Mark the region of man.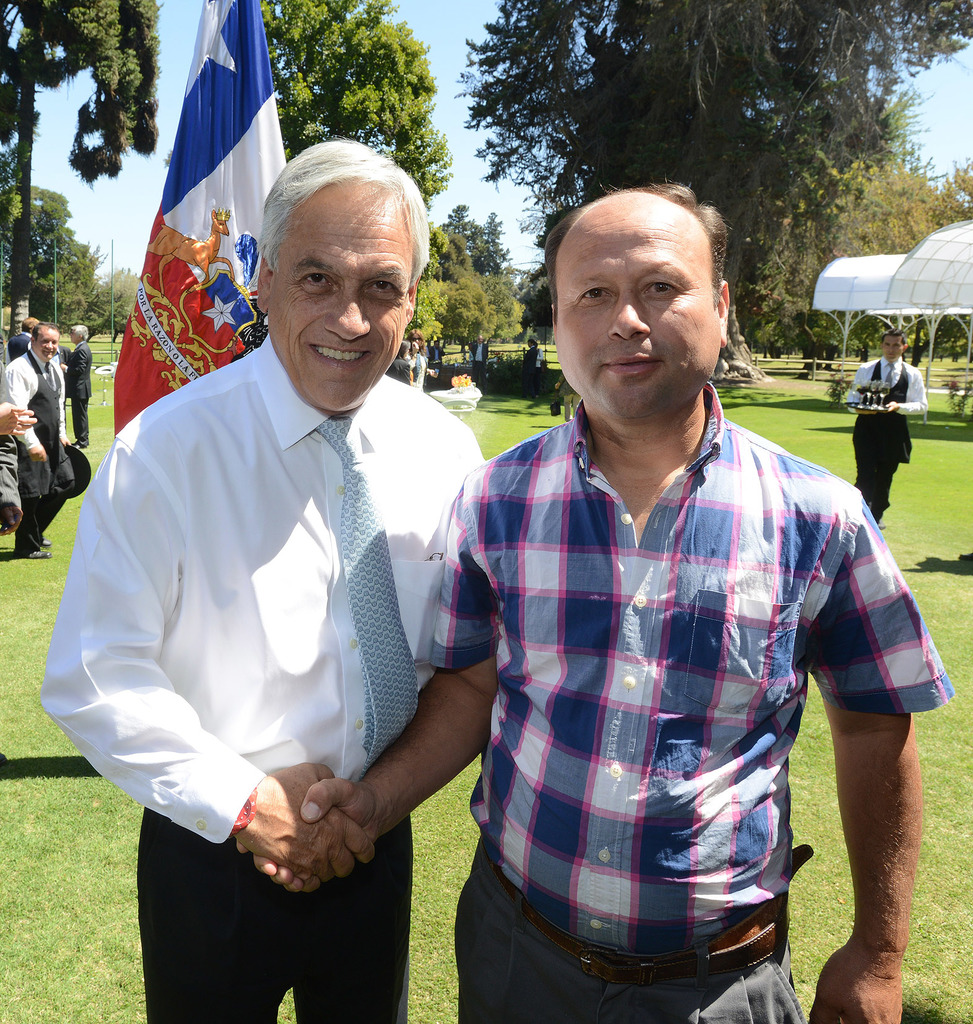
Region: [x1=61, y1=324, x2=92, y2=448].
